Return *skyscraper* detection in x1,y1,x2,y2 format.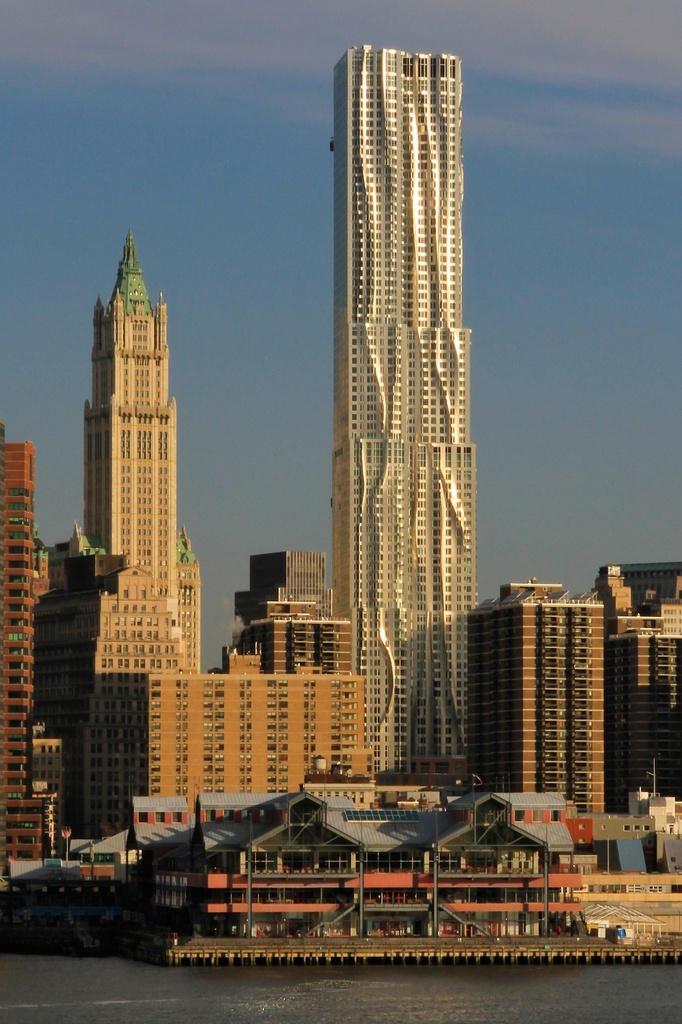
22,232,204,827.
